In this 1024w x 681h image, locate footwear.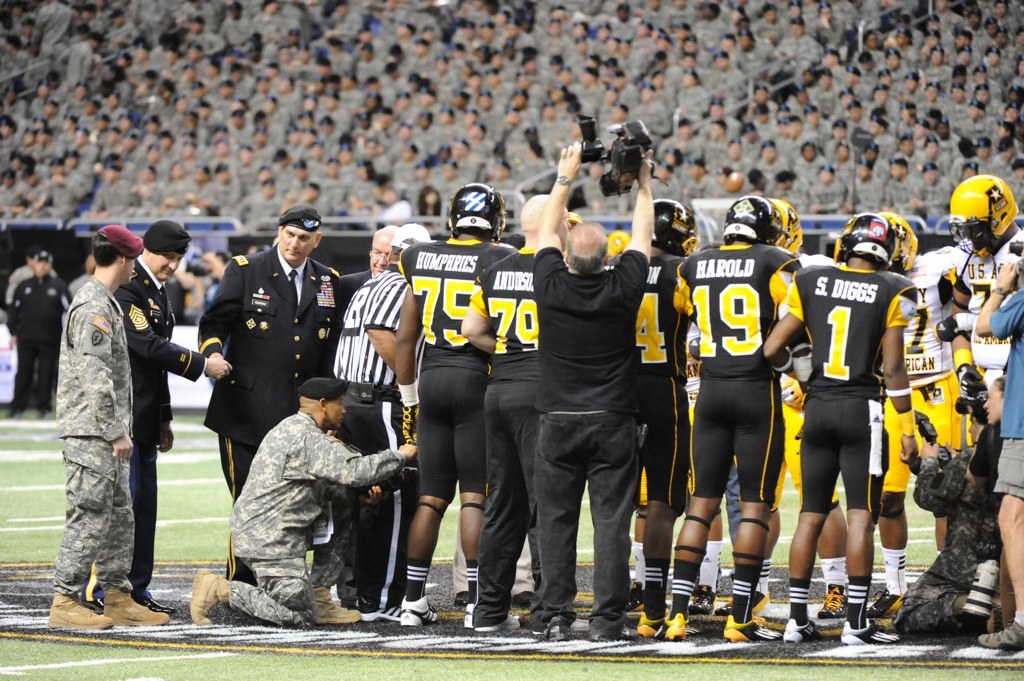
Bounding box: 315, 585, 360, 622.
